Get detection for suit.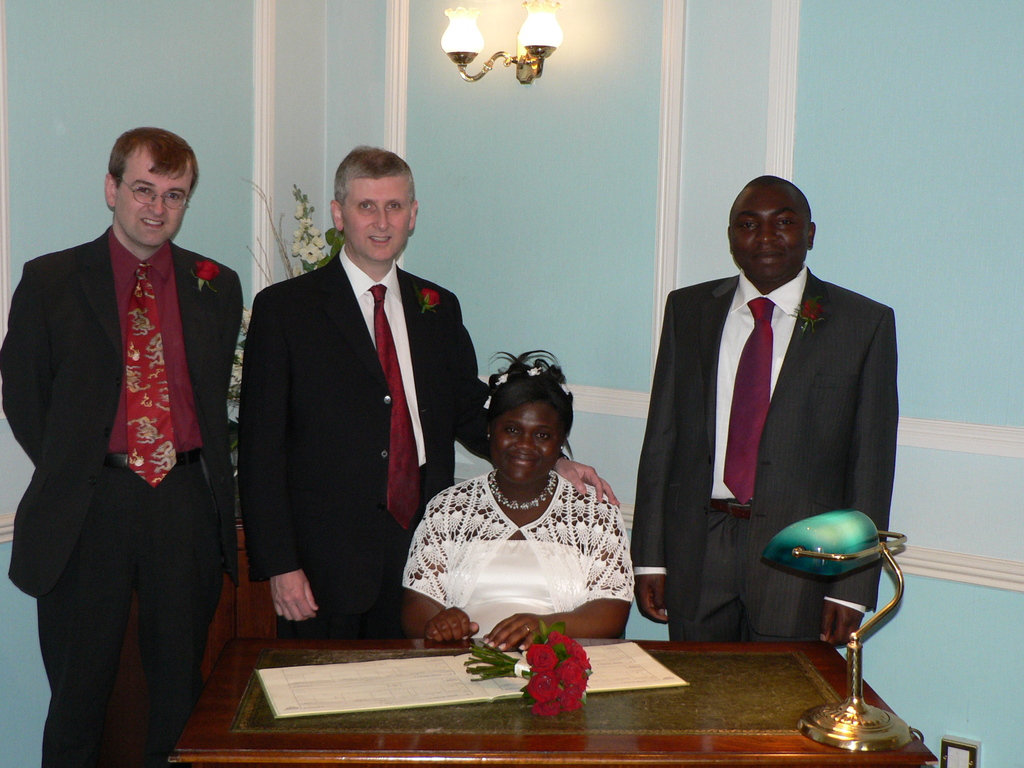
Detection: x1=245 y1=243 x2=493 y2=640.
